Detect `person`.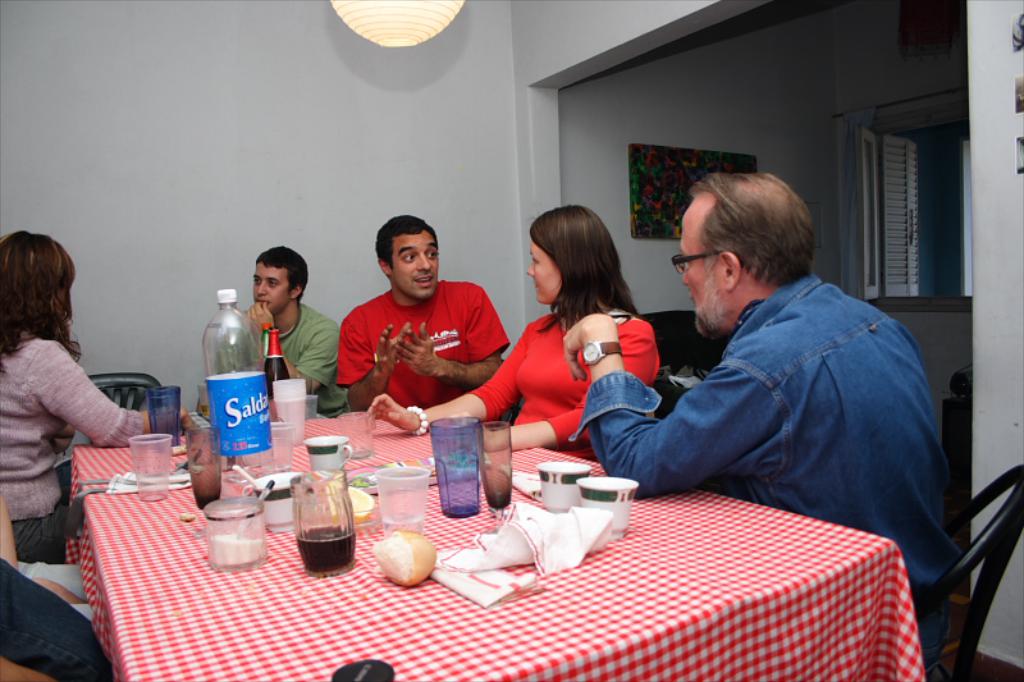
Detected at 193,243,351,421.
